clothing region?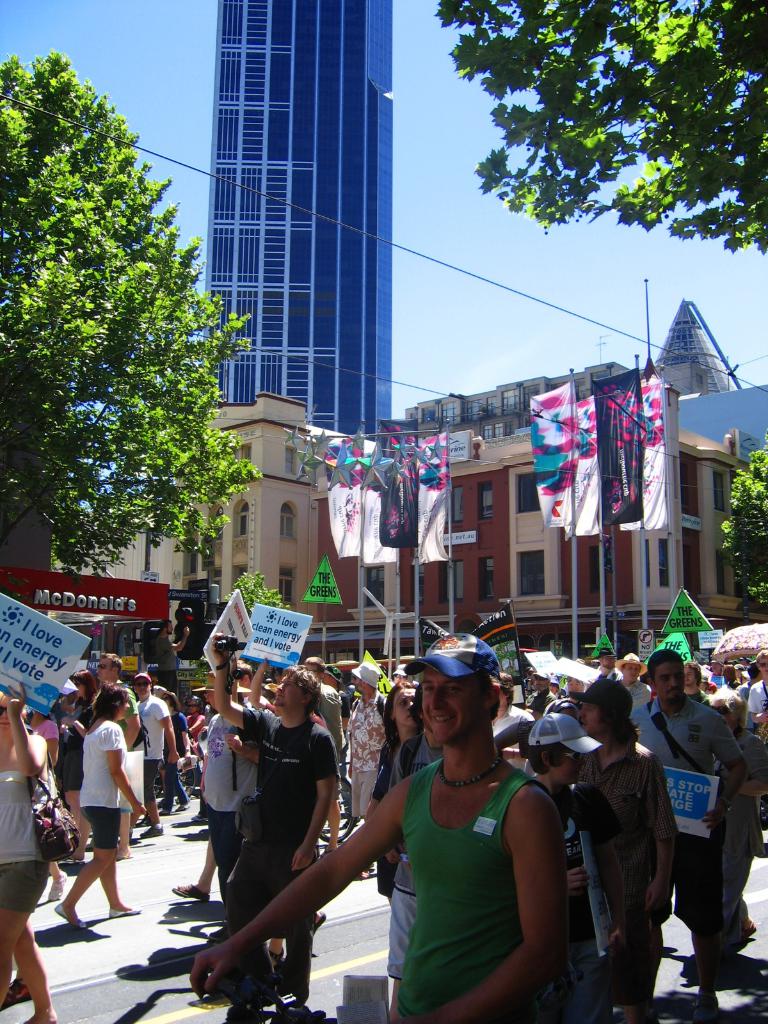
detection(563, 707, 669, 980)
